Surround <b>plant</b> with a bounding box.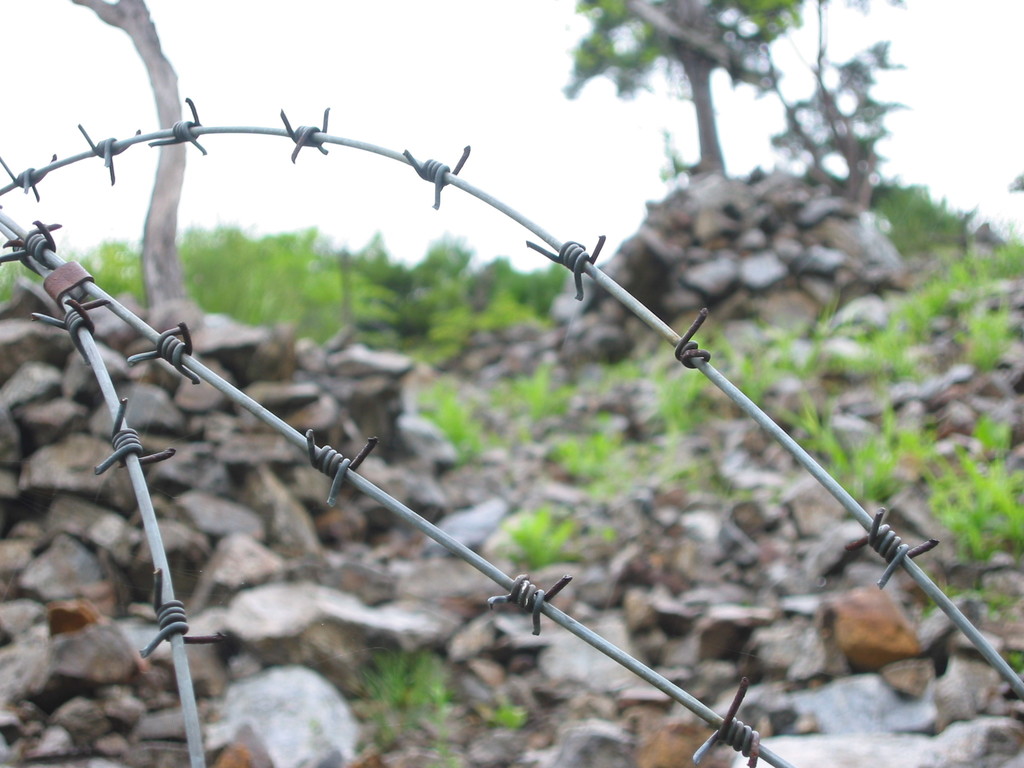
bbox=[483, 696, 516, 730].
